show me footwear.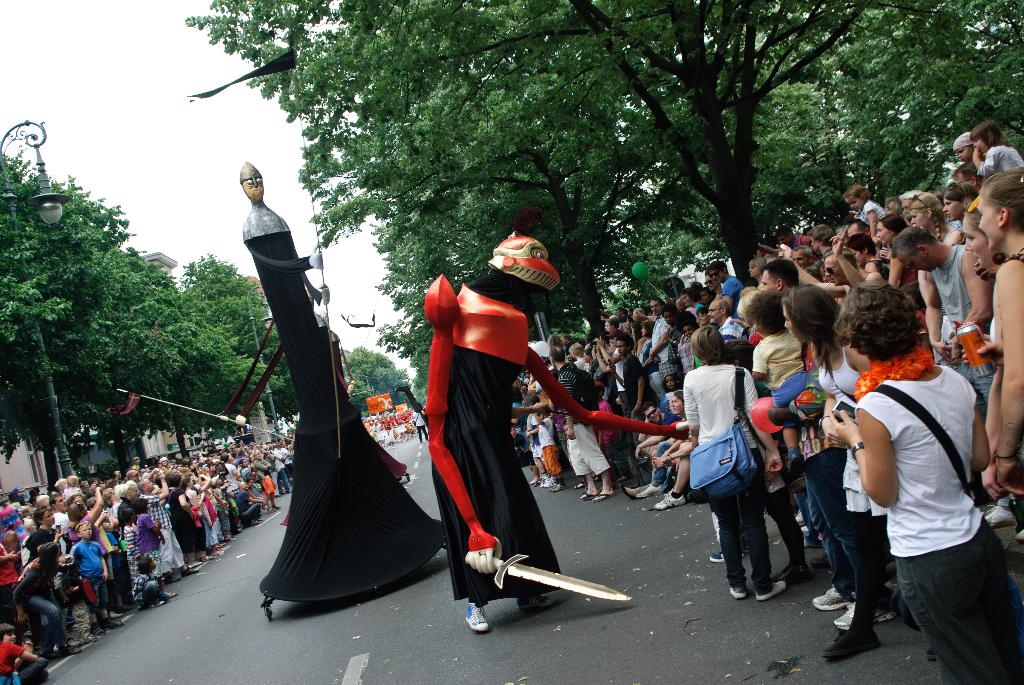
footwear is here: Rect(1013, 527, 1023, 546).
